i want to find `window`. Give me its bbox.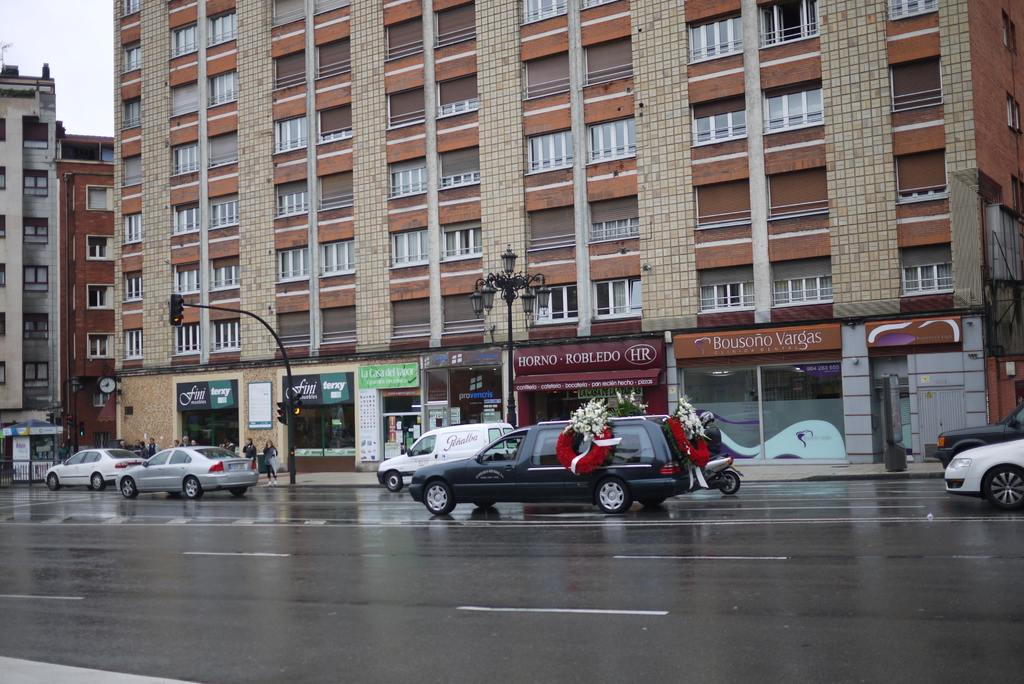
locate(119, 0, 143, 15).
